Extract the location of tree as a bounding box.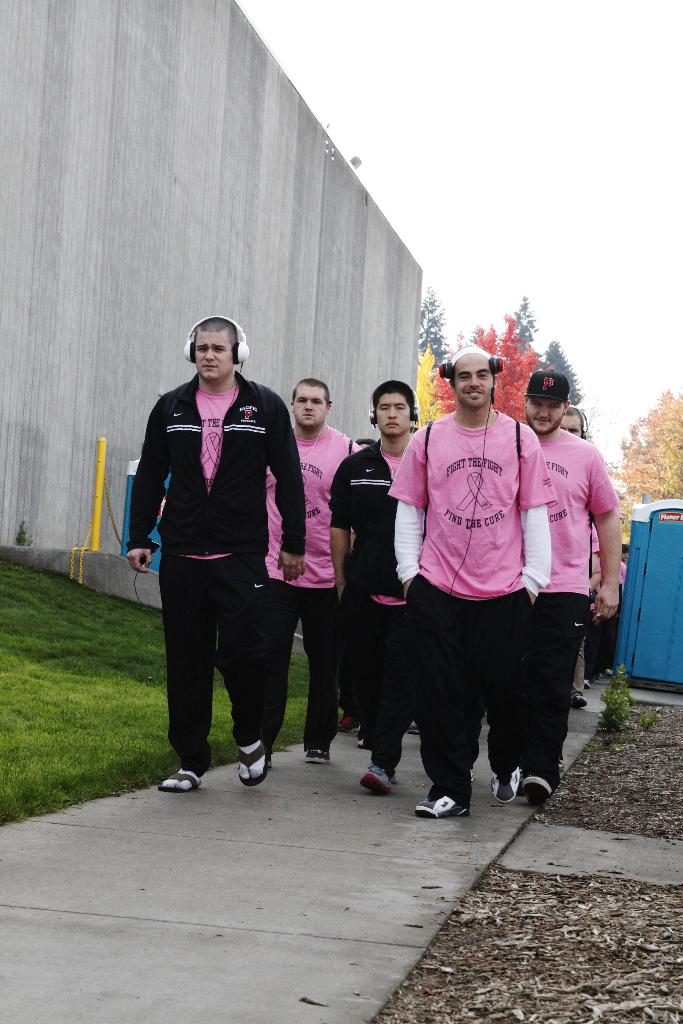
<region>411, 300, 449, 442</region>.
